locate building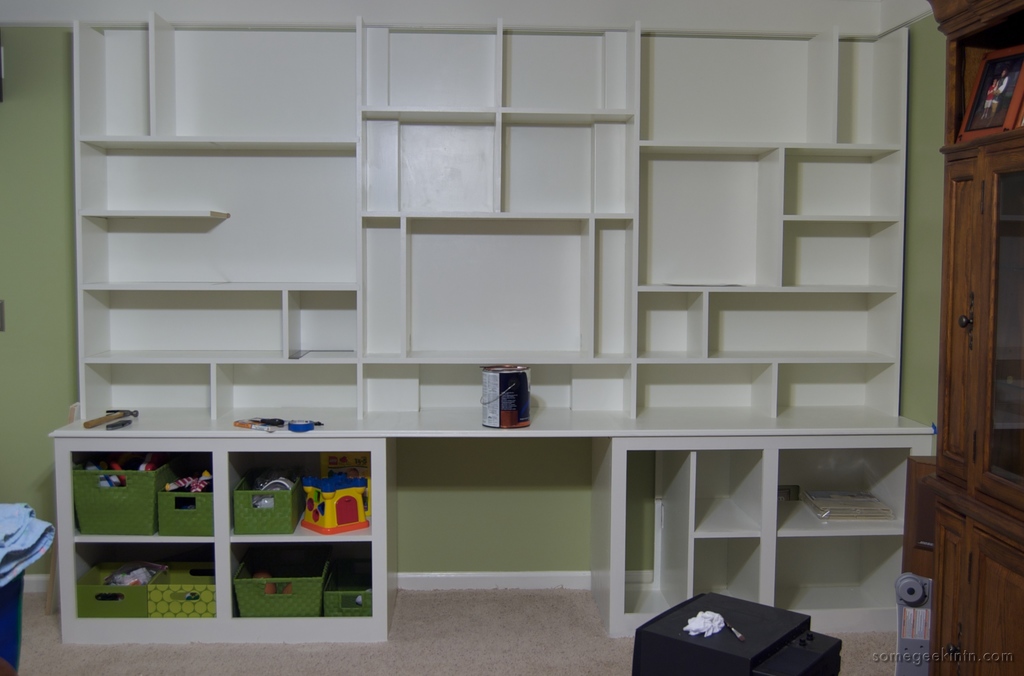
pyautogui.locateOnScreen(0, 0, 1023, 675)
